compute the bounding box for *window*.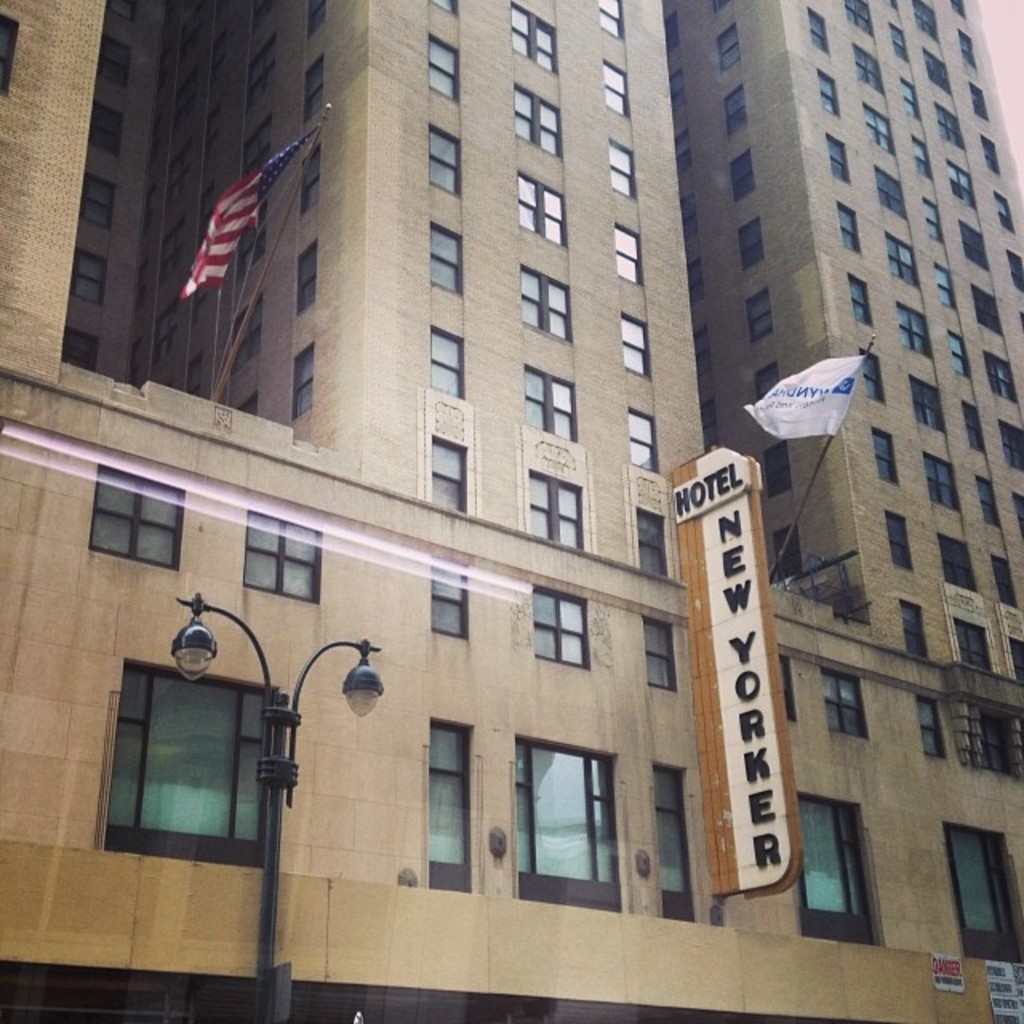
<box>515,83,565,158</box>.
